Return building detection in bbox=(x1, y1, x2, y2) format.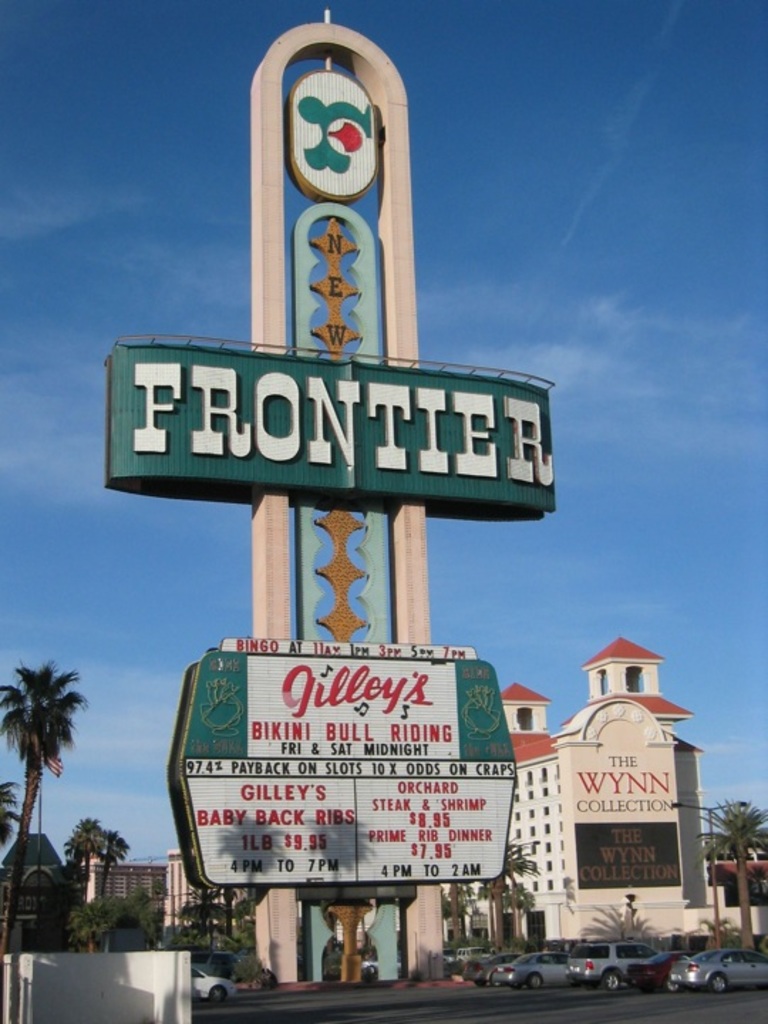
bbox=(164, 845, 253, 923).
